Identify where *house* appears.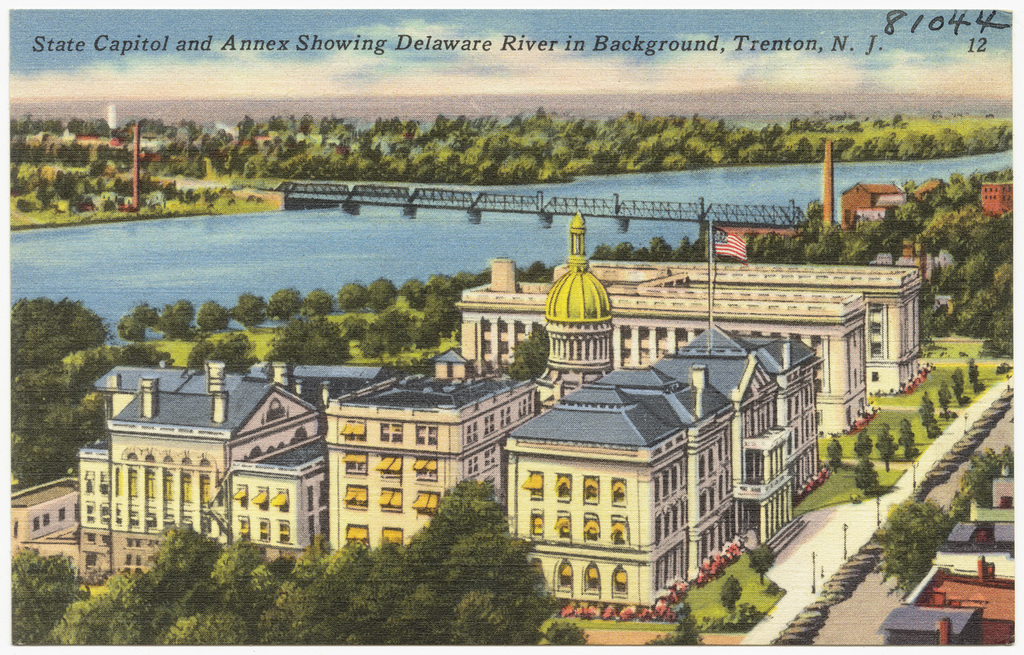
Appears at (440, 250, 873, 410).
